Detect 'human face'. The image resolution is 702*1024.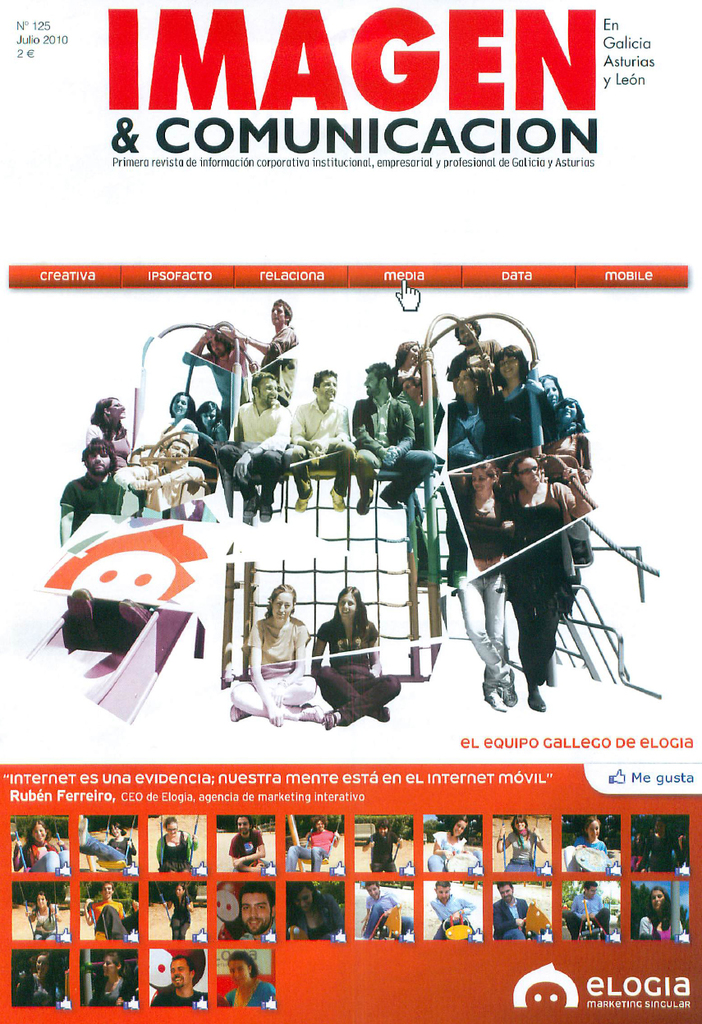
bbox=[498, 355, 520, 379].
